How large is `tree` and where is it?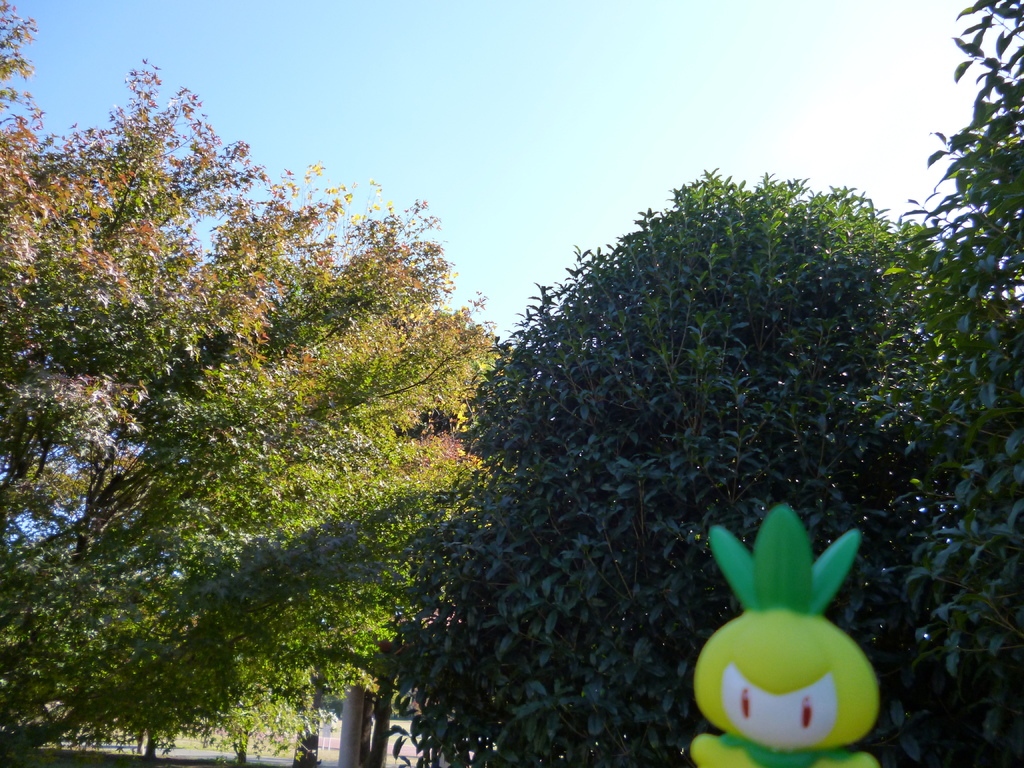
Bounding box: [385,0,1023,764].
